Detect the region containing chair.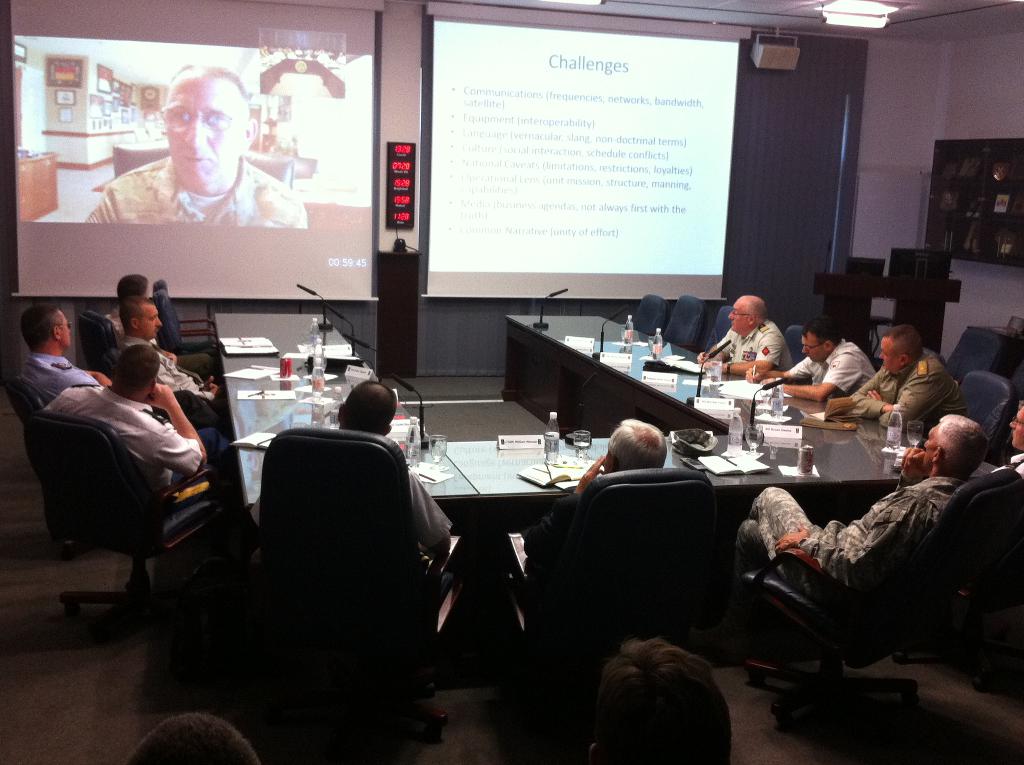
250,424,463,749.
